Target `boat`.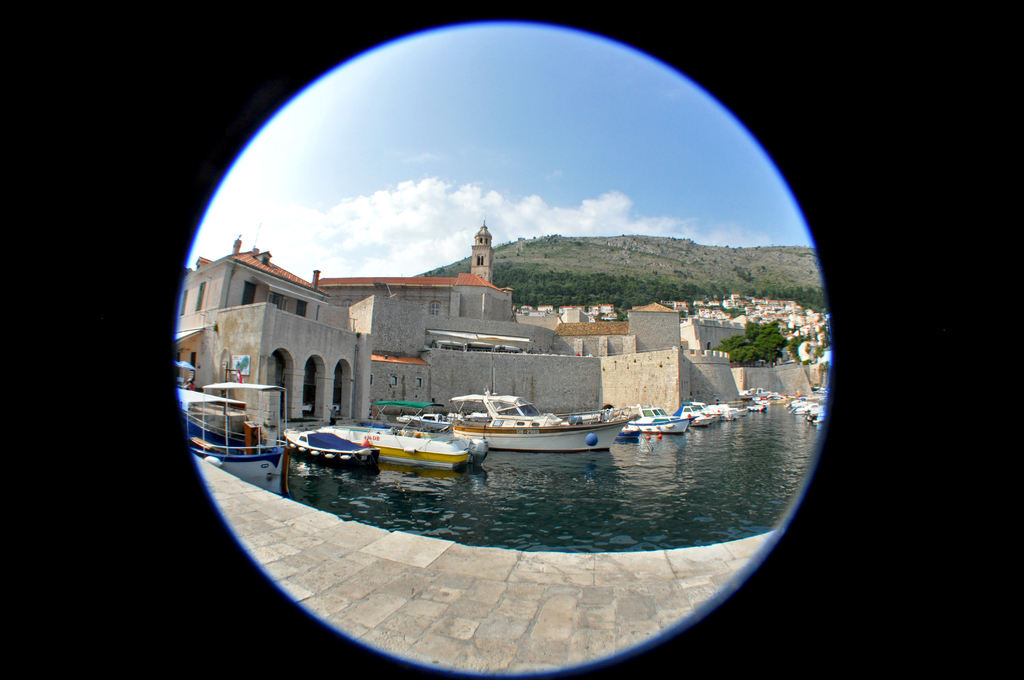
Target region: 171, 378, 294, 508.
